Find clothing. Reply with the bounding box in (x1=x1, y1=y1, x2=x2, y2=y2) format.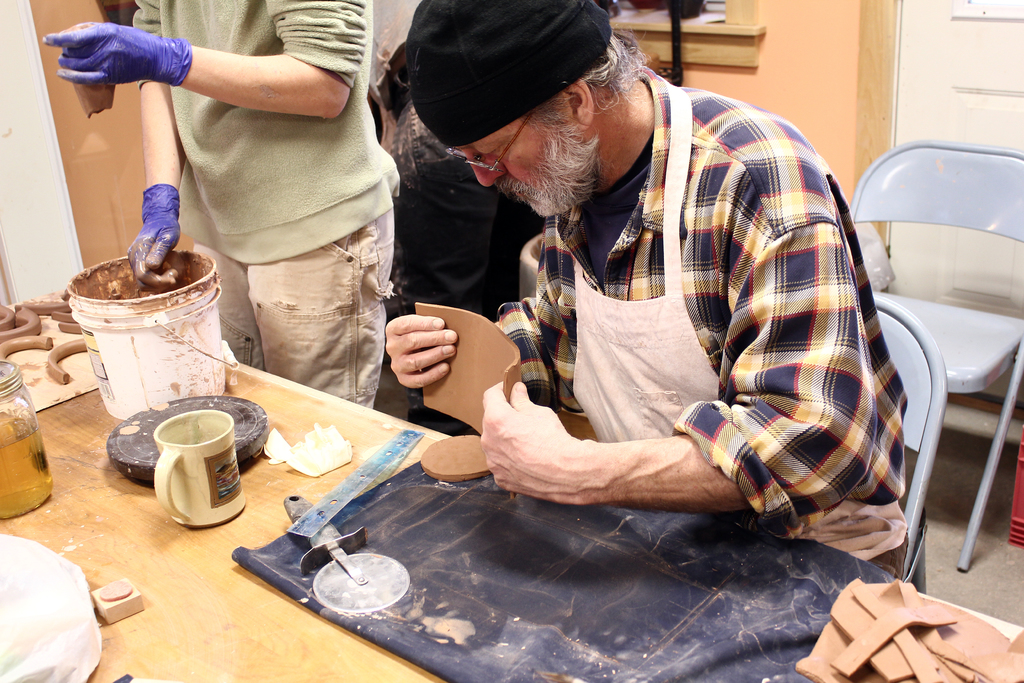
(x1=124, y1=0, x2=393, y2=409).
